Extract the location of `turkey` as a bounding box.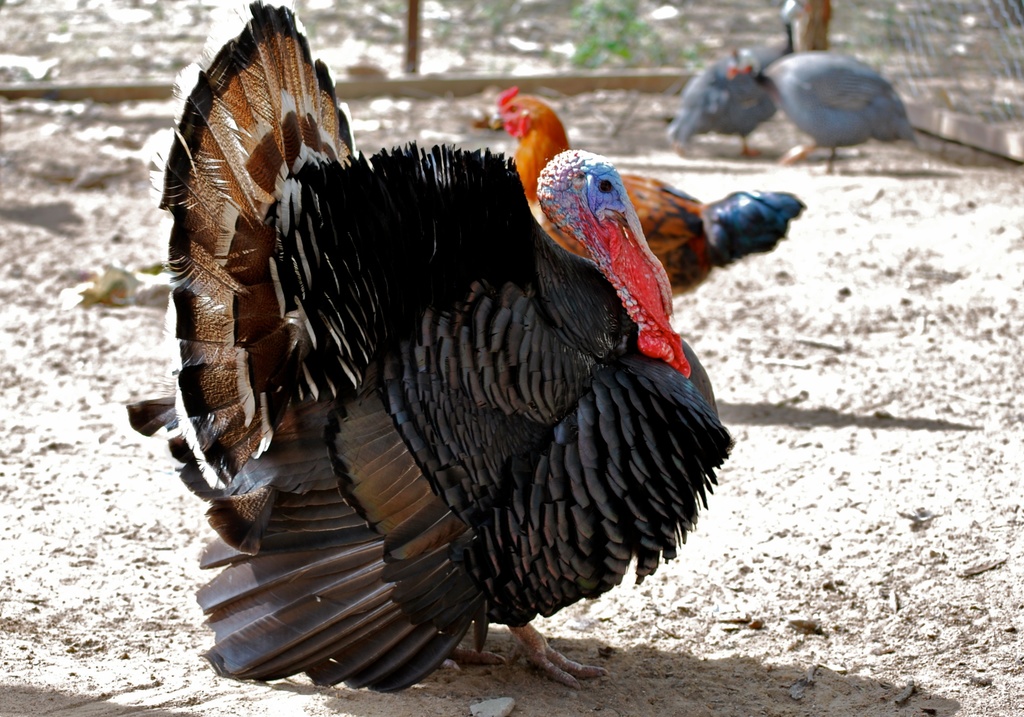
{"x1": 120, "y1": 0, "x2": 735, "y2": 694}.
